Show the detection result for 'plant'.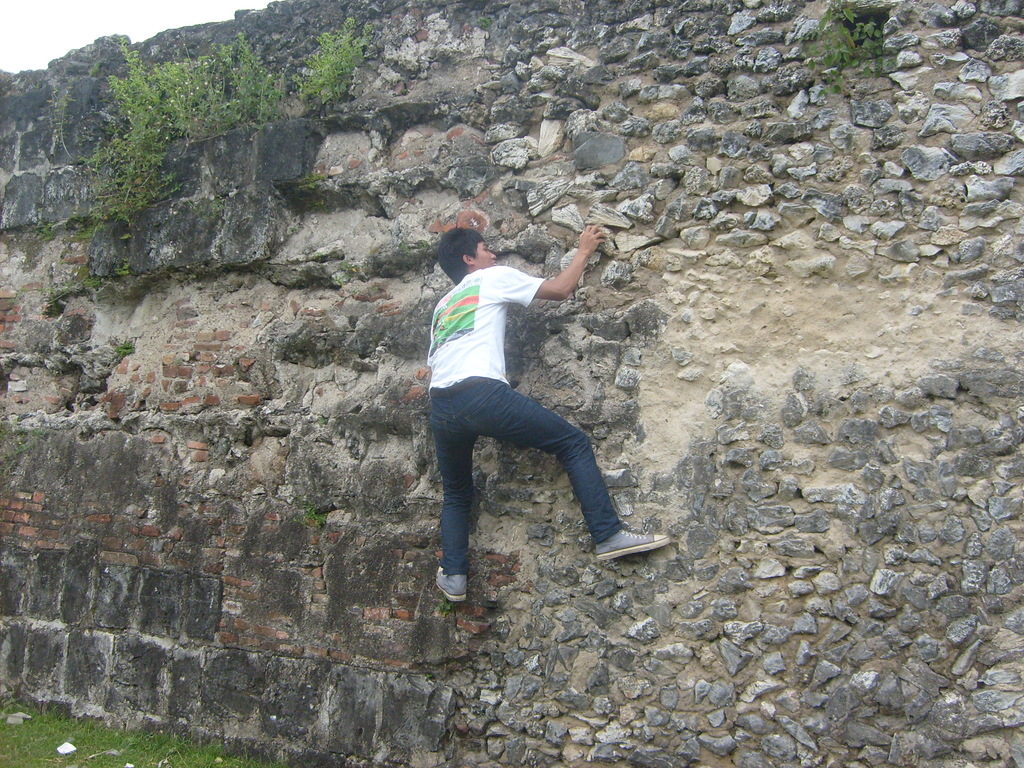
detection(0, 680, 310, 767).
